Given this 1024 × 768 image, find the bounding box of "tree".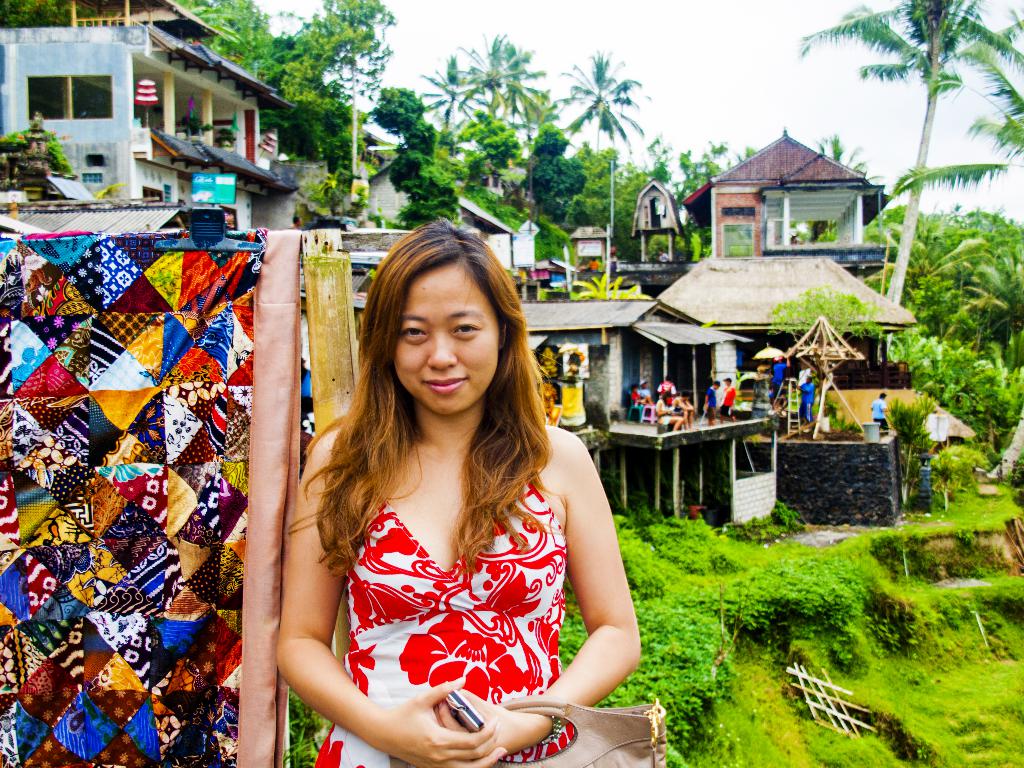
l=766, t=0, r=1023, b=340.
